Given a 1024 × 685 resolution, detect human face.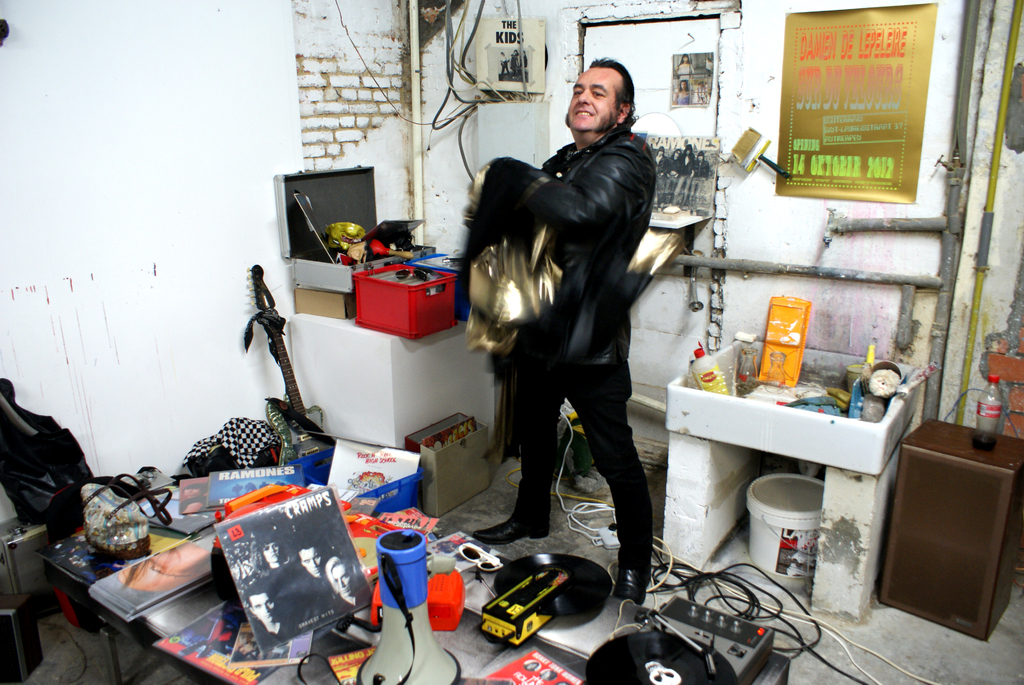
detection(185, 487, 200, 498).
